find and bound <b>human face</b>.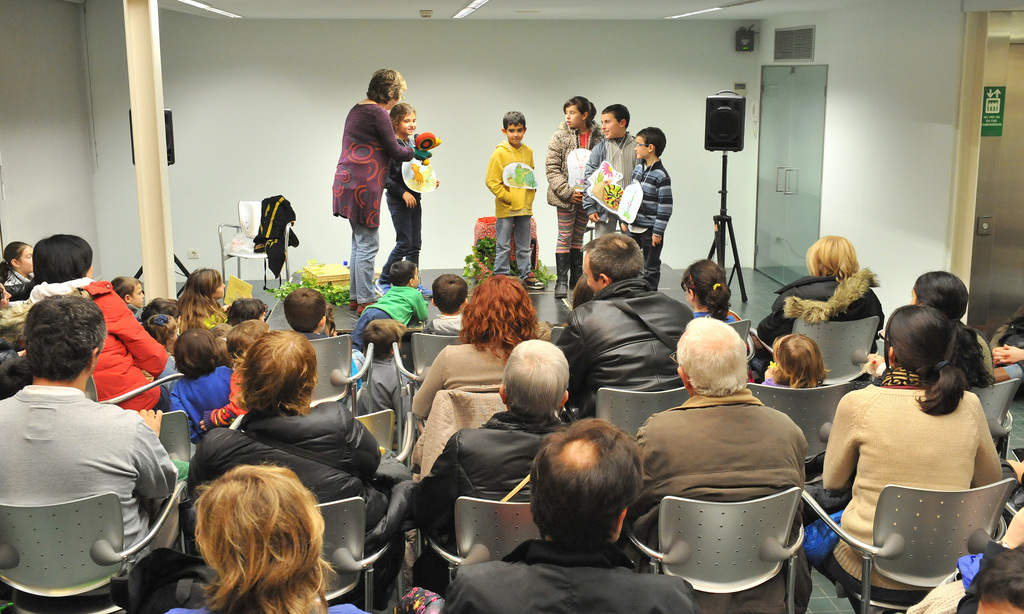
Bound: <box>213,283,225,297</box>.
